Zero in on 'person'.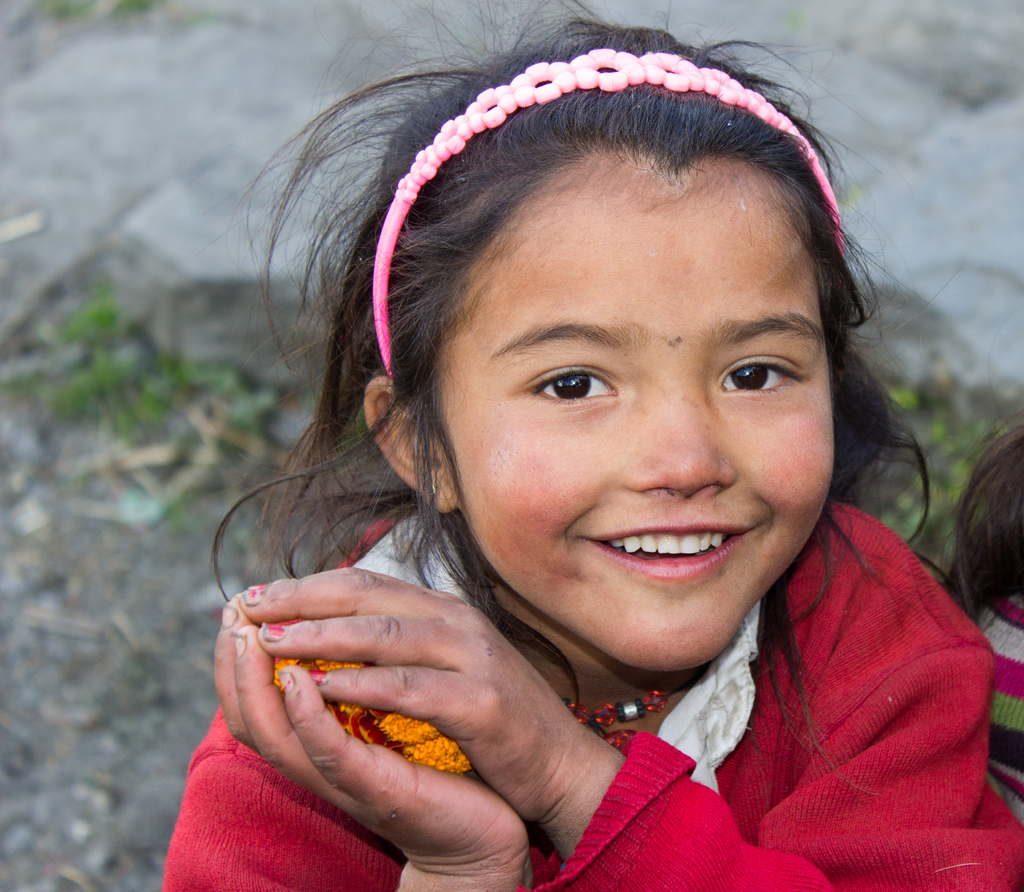
Zeroed in: 156 0 1023 891.
